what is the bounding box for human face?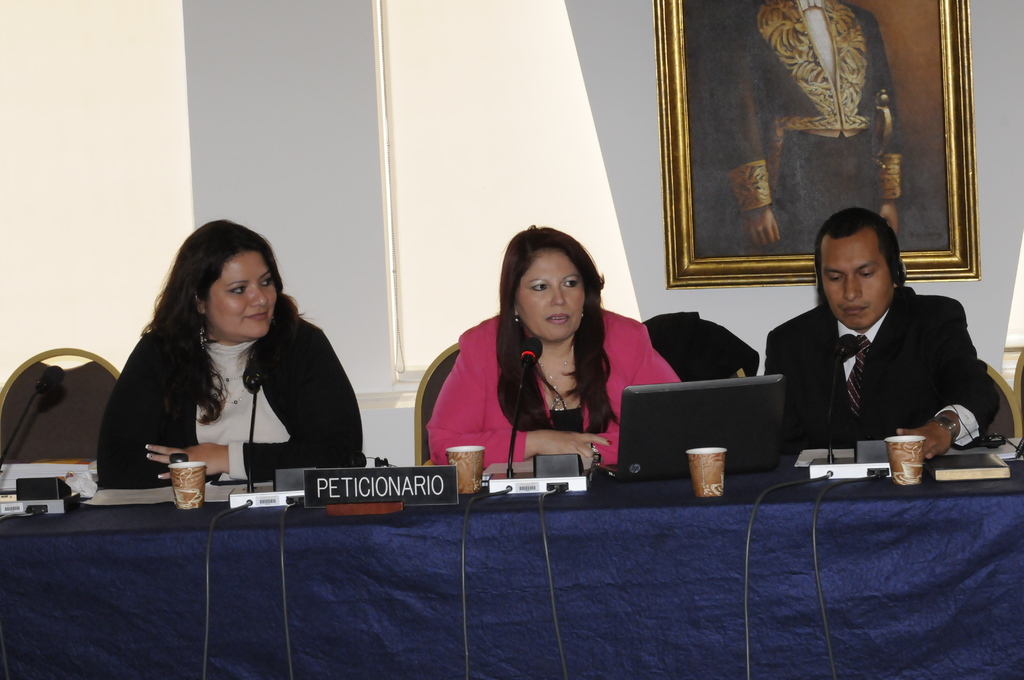
<region>212, 249, 278, 342</region>.
